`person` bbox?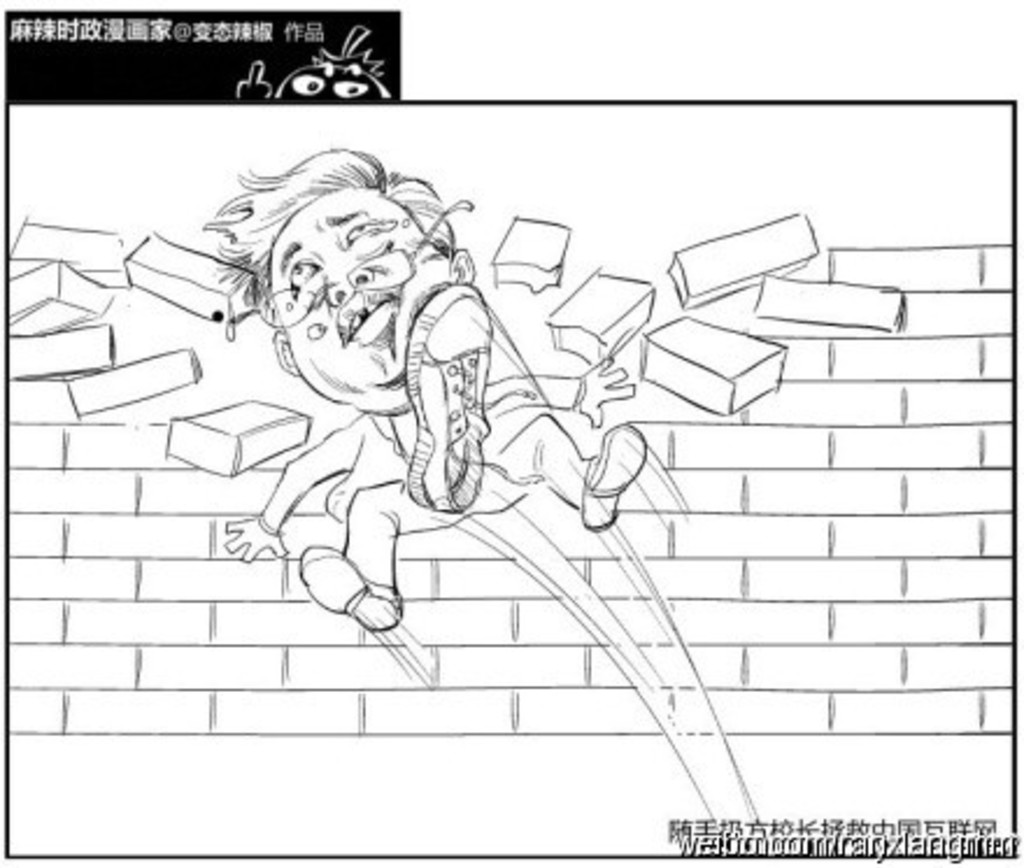
box=[182, 144, 510, 556]
